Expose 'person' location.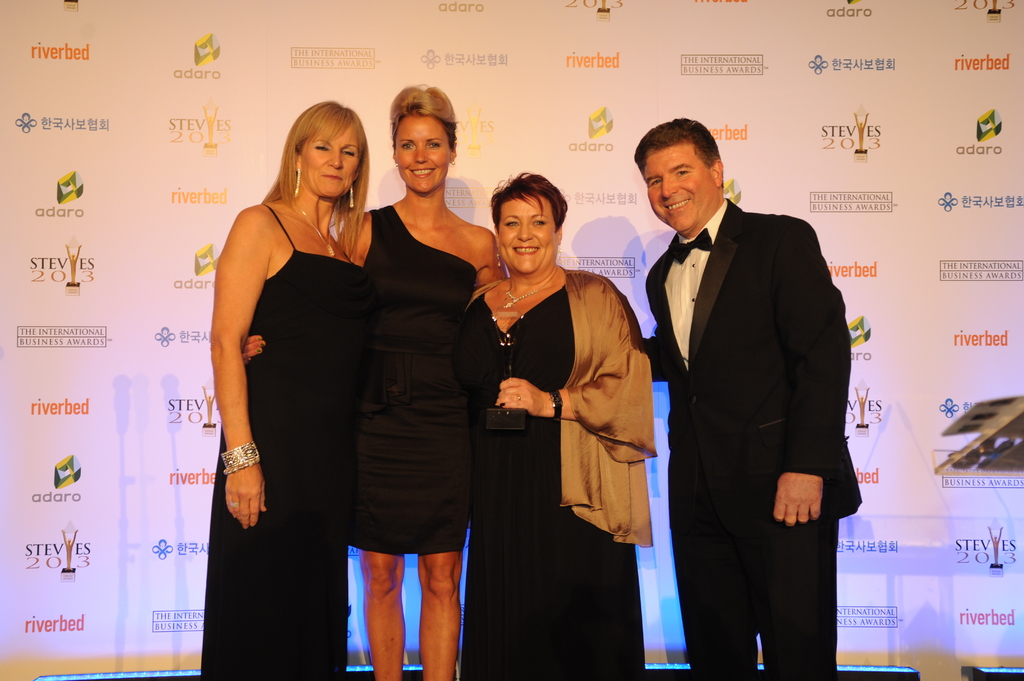
Exposed at 201 100 369 680.
